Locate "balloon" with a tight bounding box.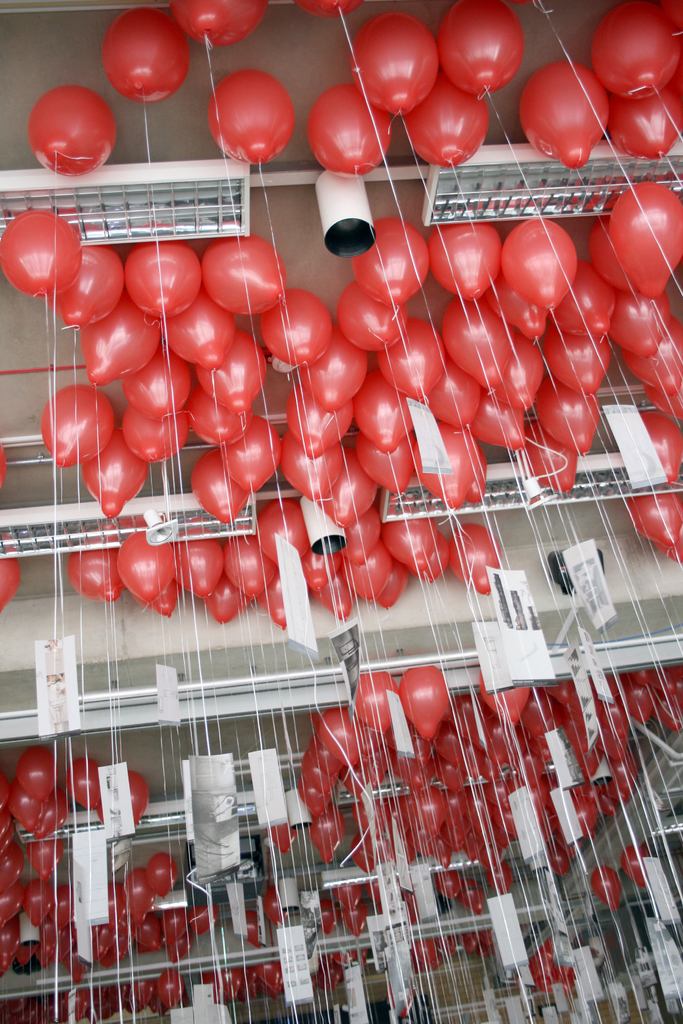
bbox(306, 82, 392, 180).
